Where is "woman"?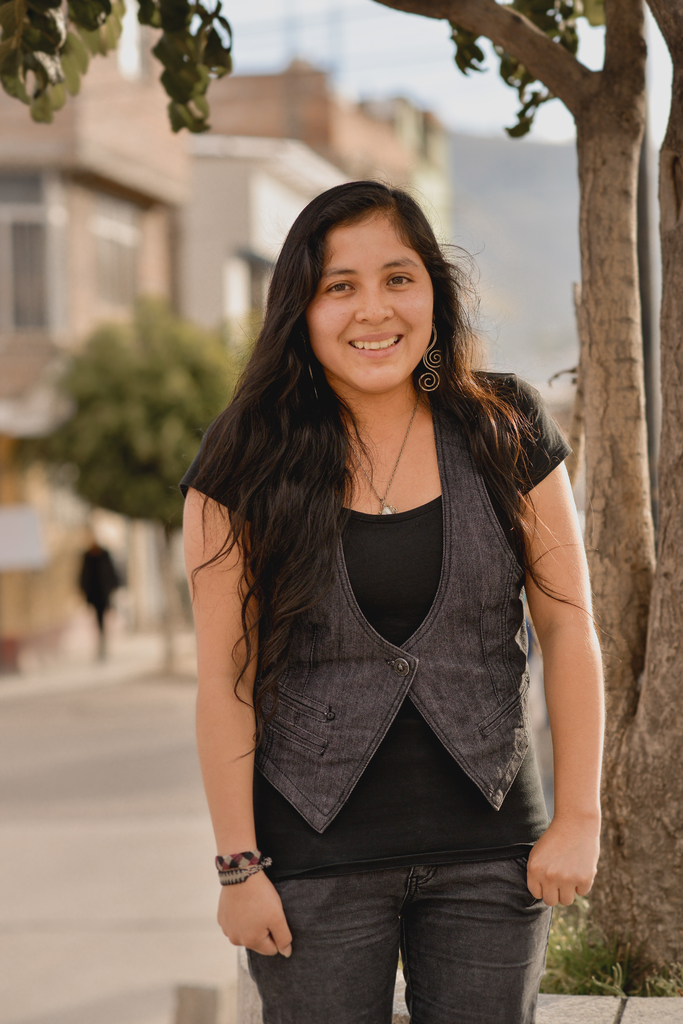
[179, 181, 604, 1023].
